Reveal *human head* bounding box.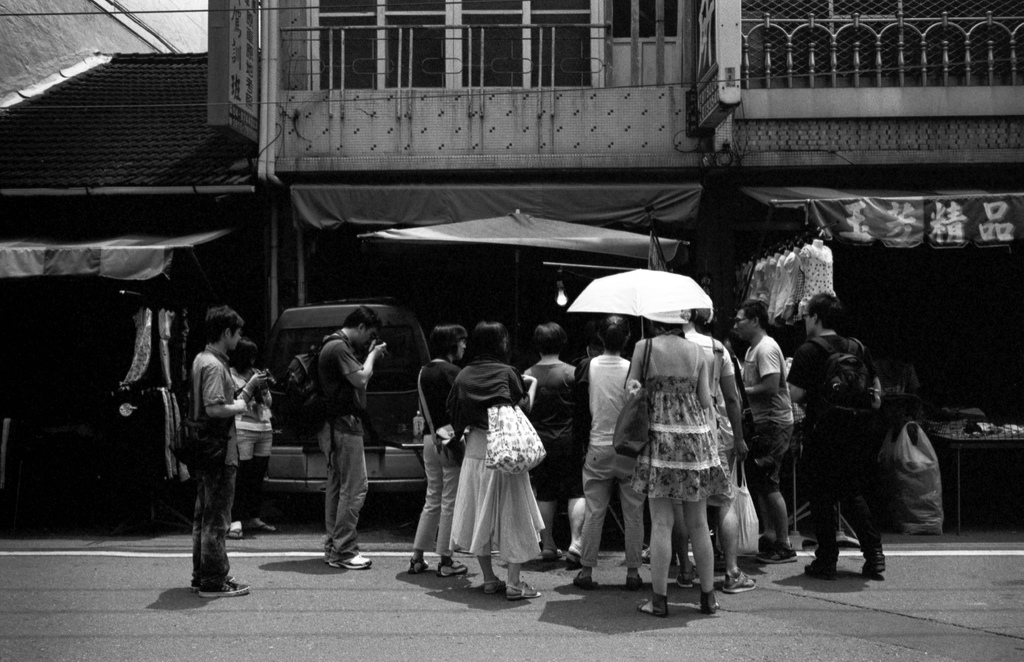
Revealed: x1=343, y1=305, x2=384, y2=350.
